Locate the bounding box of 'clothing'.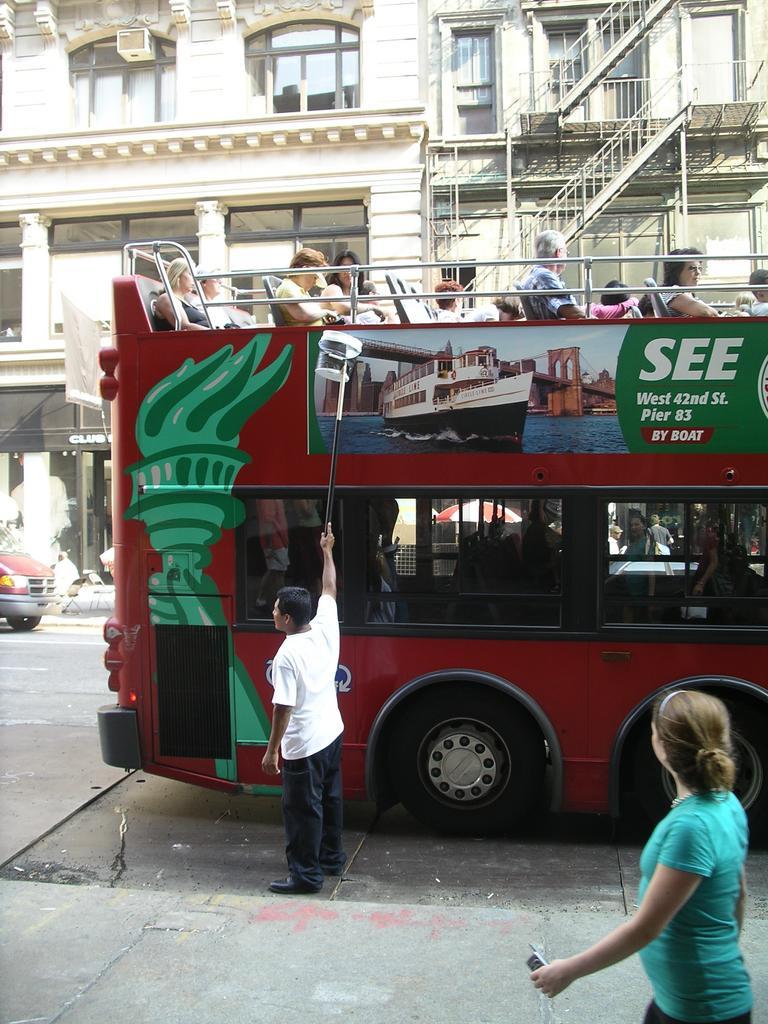
Bounding box: (273,281,316,318).
